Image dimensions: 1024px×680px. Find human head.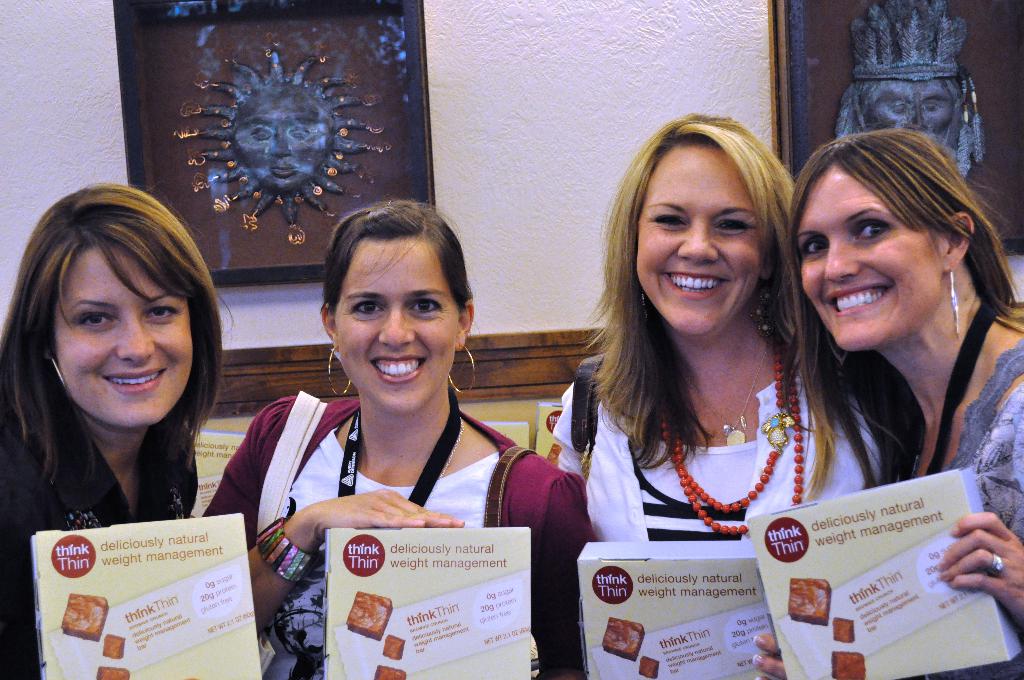
crop(0, 183, 236, 425).
